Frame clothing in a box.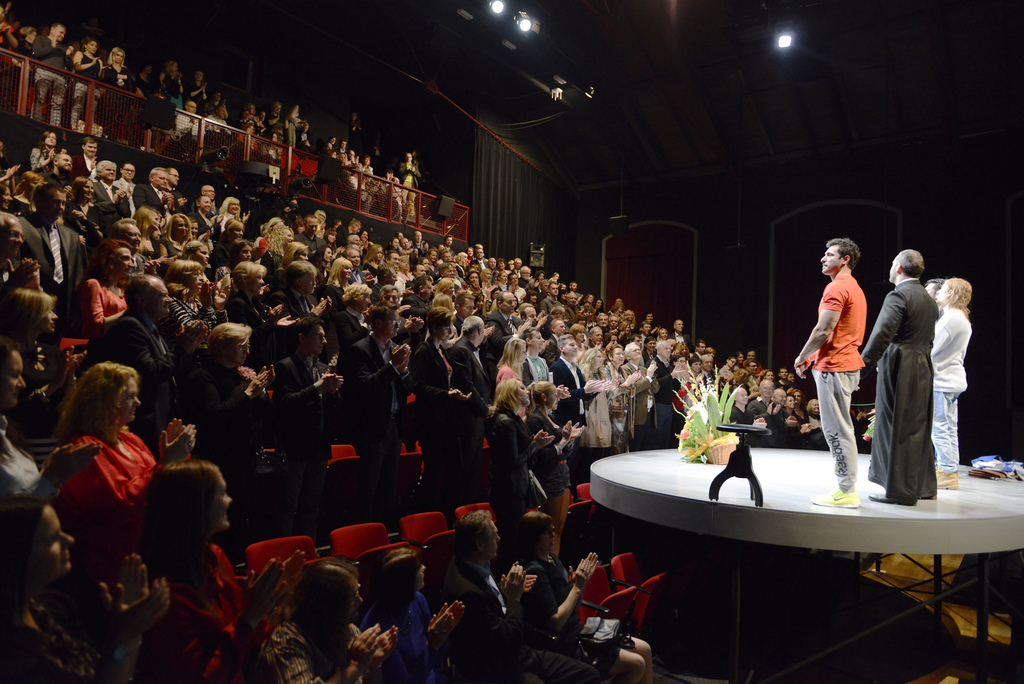
[550,334,557,354].
